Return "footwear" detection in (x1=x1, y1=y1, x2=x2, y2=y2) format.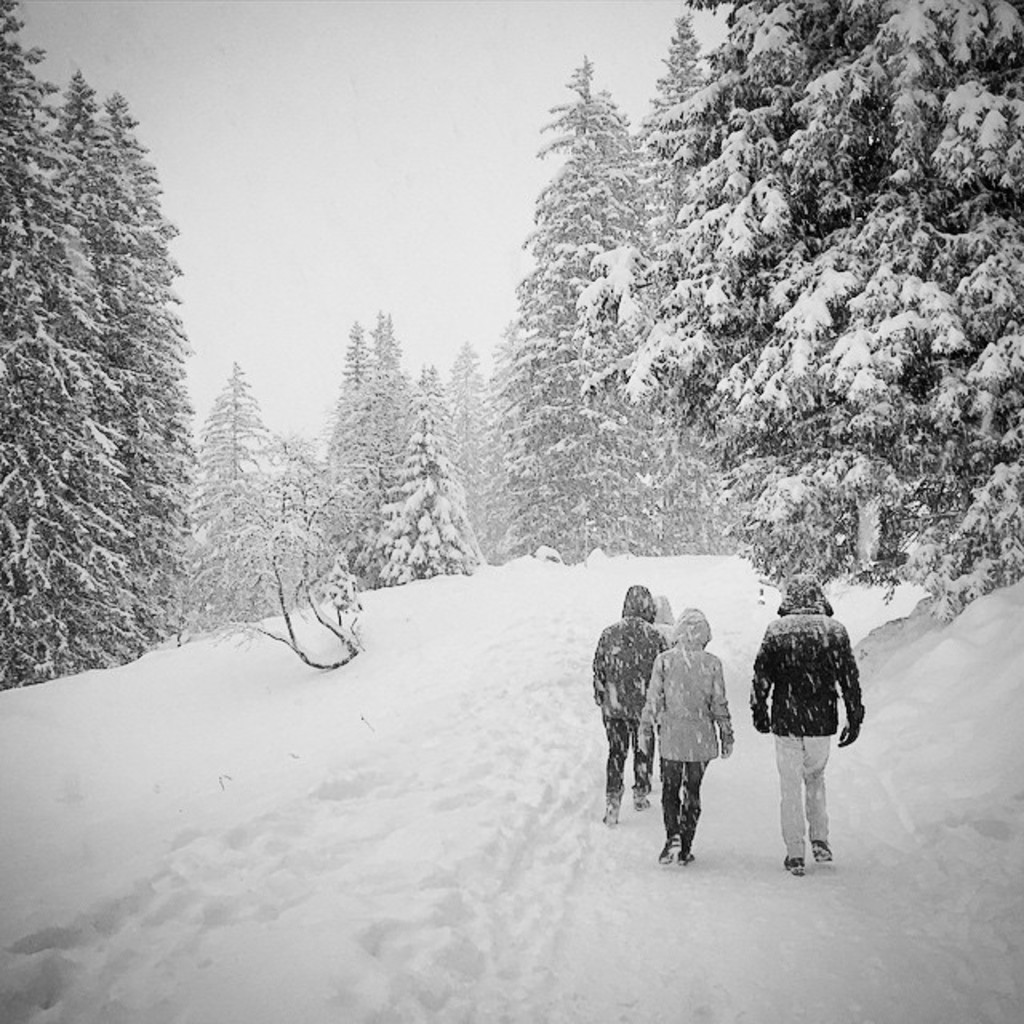
(x1=634, y1=792, x2=650, y2=805).
